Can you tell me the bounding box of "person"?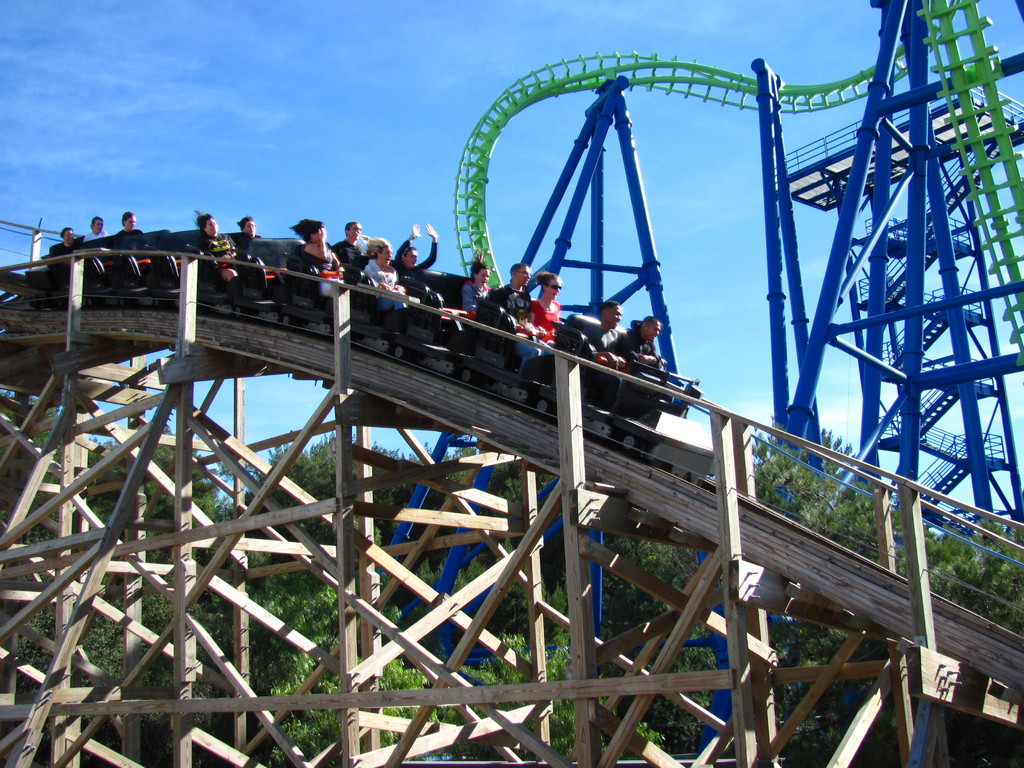
<region>632, 315, 662, 362</region>.
